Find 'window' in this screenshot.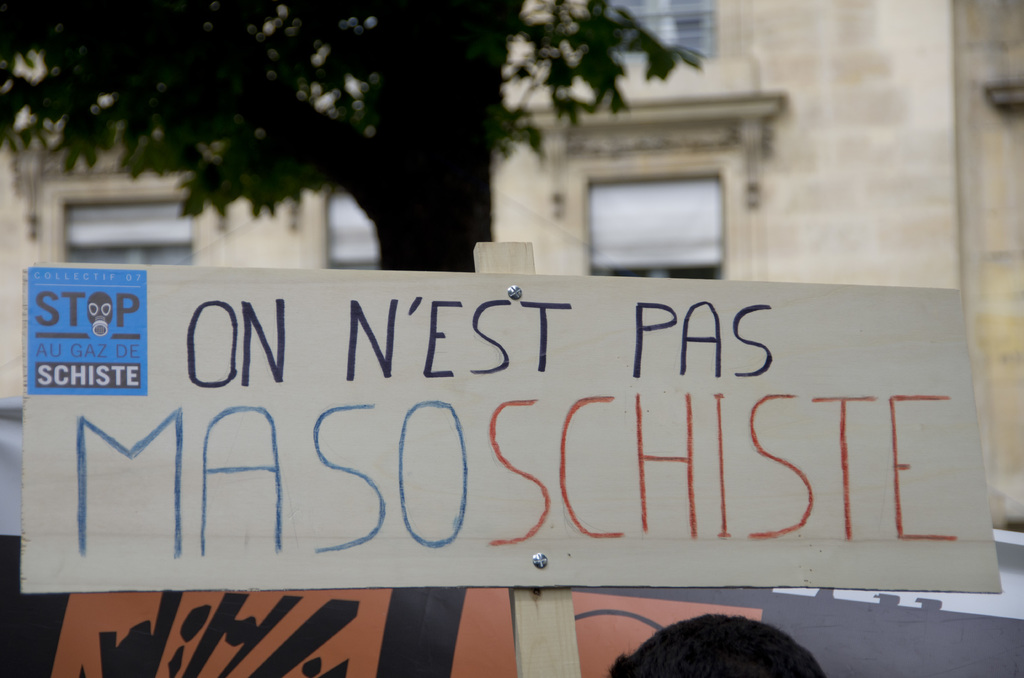
The bounding box for 'window' is 585, 172, 724, 280.
